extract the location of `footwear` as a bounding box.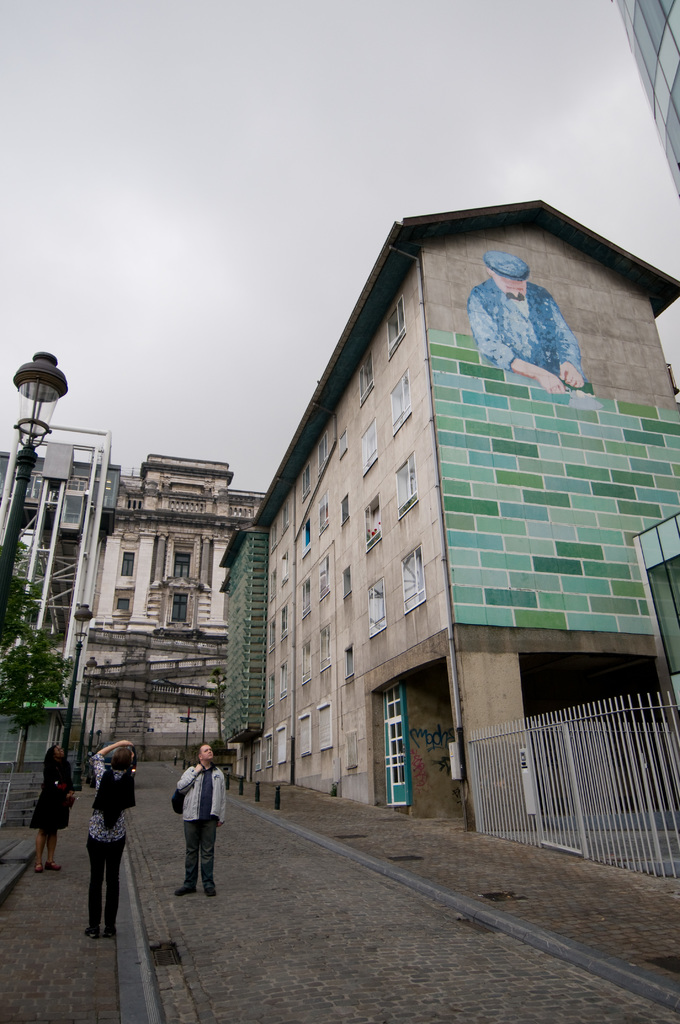
select_region(35, 865, 47, 875).
